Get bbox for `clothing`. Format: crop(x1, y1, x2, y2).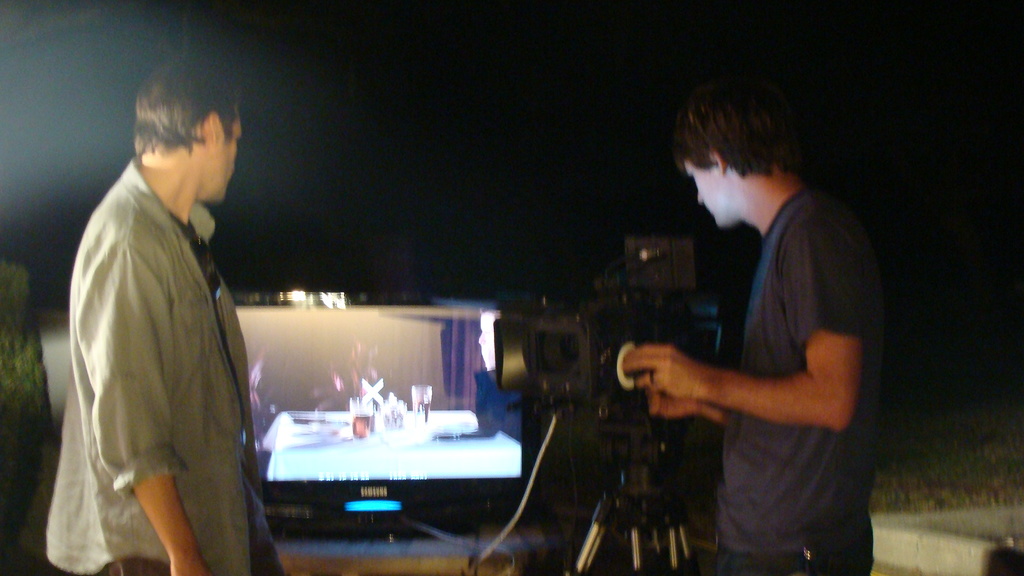
crop(711, 186, 878, 575).
